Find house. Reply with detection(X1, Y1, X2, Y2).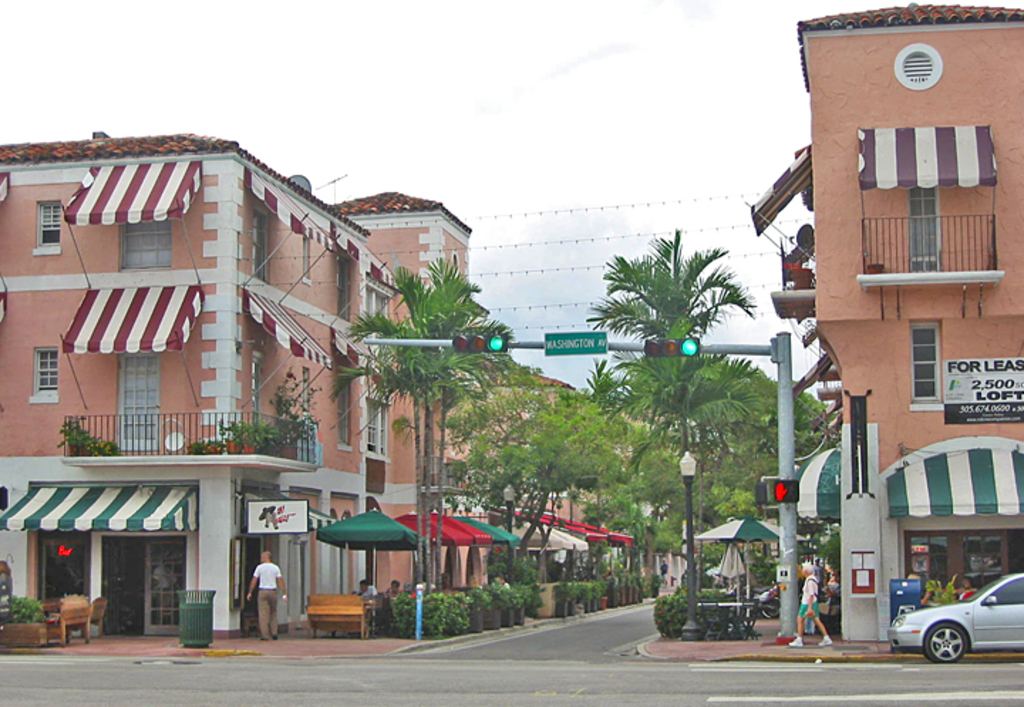
detection(444, 366, 572, 525).
